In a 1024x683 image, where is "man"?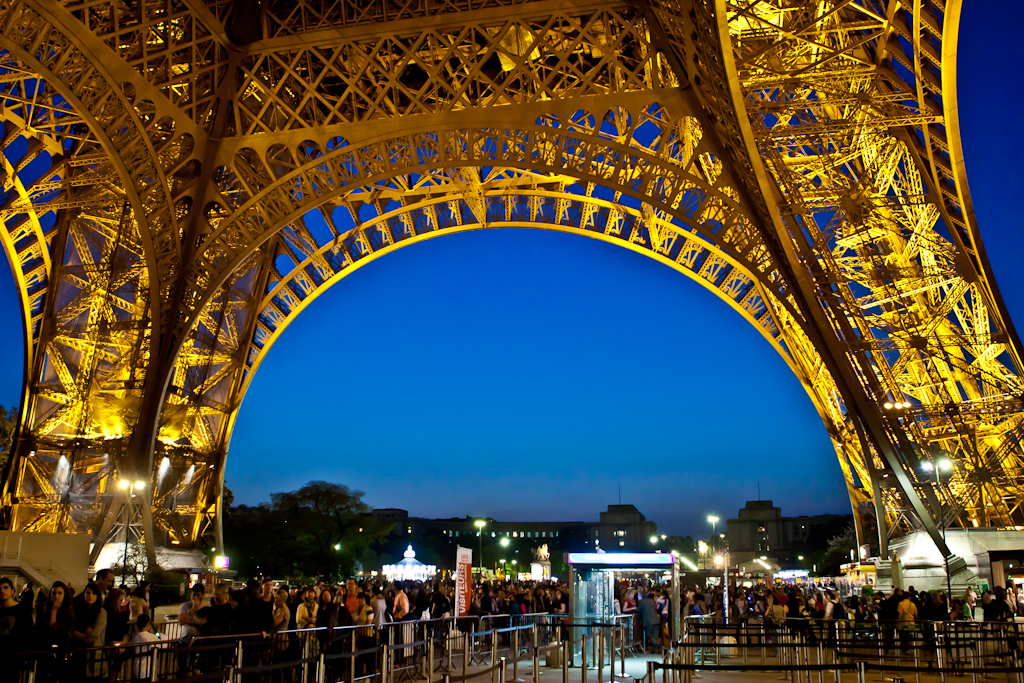
region(432, 581, 452, 641).
